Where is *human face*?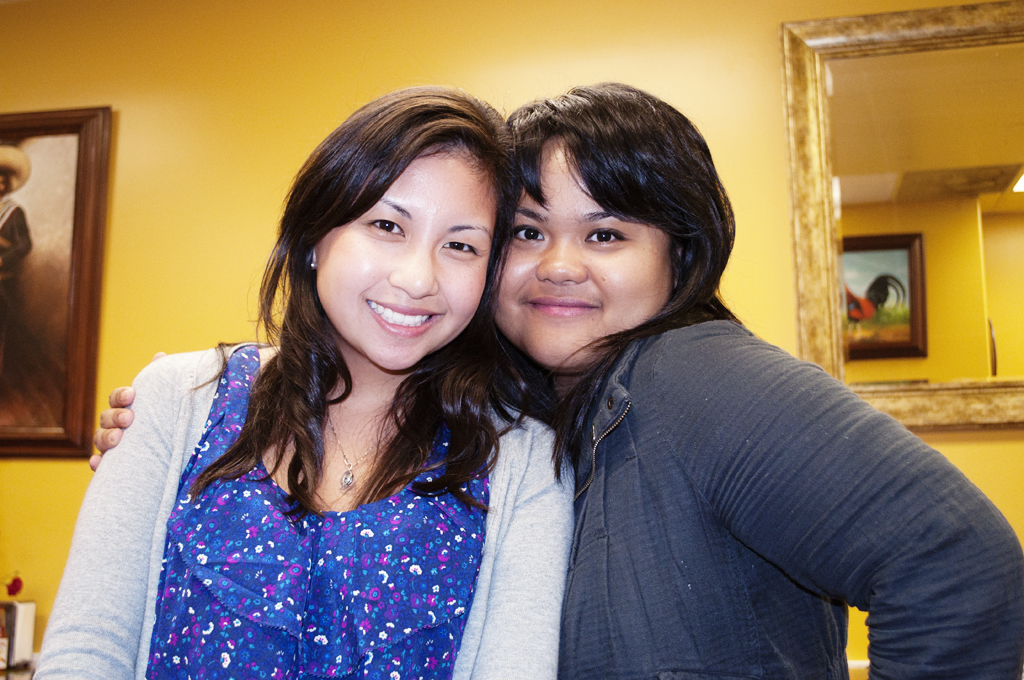
pyautogui.locateOnScreen(491, 141, 677, 365).
